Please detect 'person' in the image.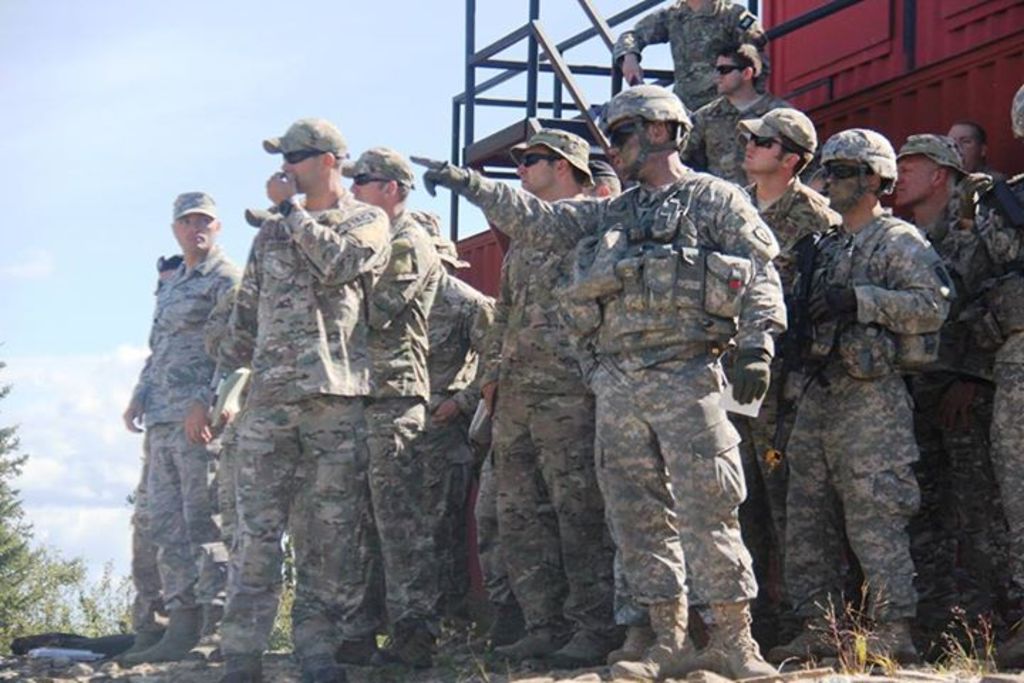
bbox=(421, 205, 498, 618).
